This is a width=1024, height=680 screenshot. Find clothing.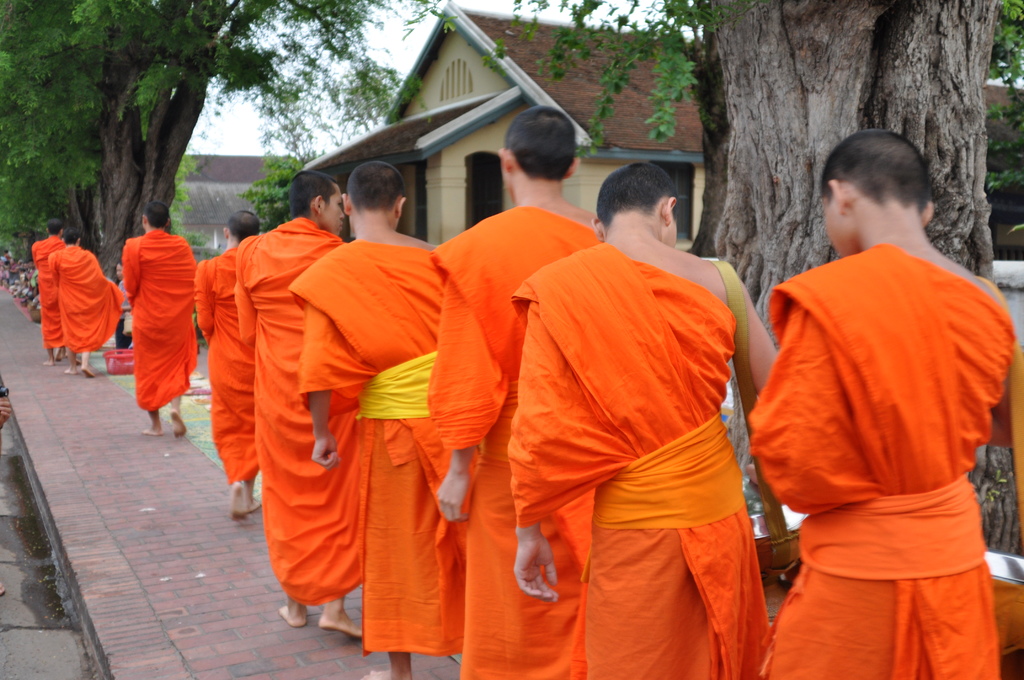
Bounding box: 741:239:1014:679.
